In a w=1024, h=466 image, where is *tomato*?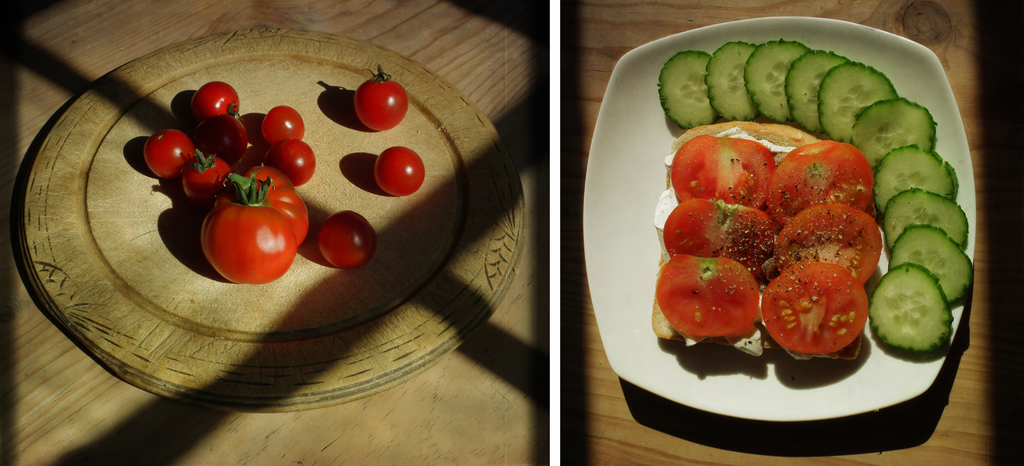
(319, 210, 378, 269).
